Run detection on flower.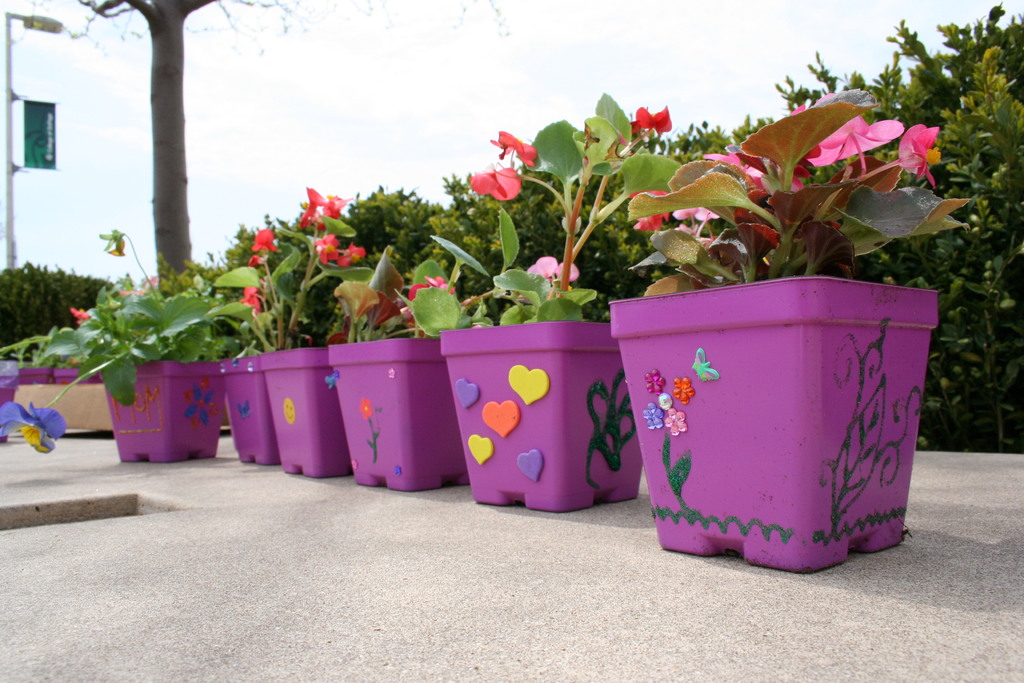
Result: 337, 242, 368, 261.
